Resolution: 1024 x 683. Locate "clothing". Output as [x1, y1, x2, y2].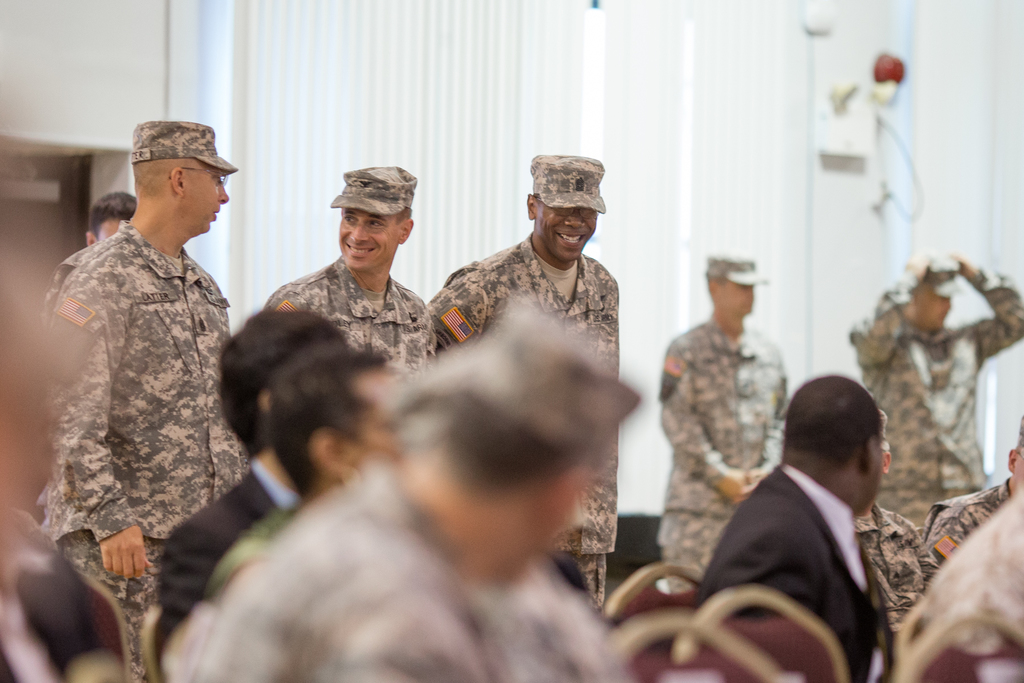
[260, 246, 434, 385].
